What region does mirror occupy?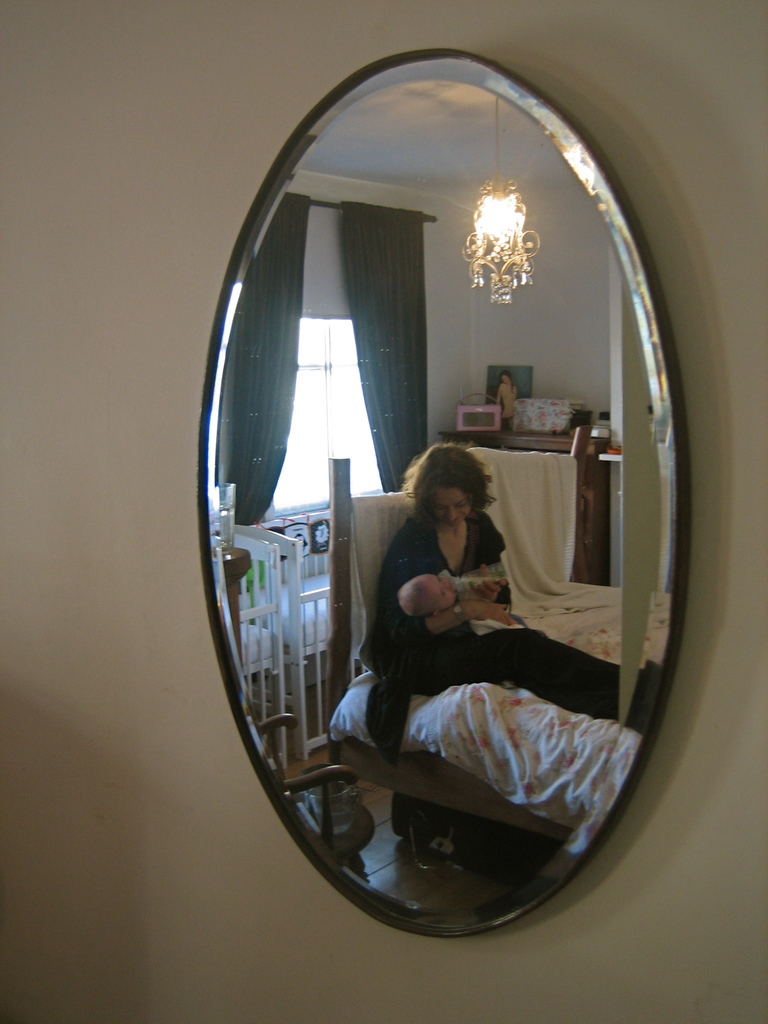
<box>210,57,675,920</box>.
